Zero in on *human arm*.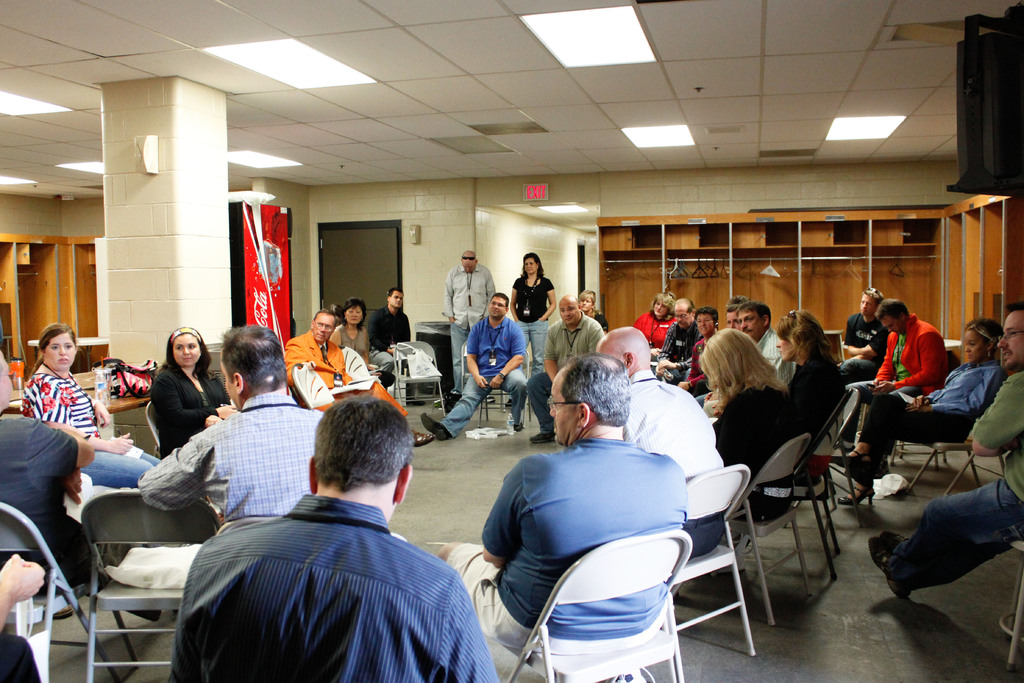
Zeroed in: bbox=(587, 322, 606, 352).
